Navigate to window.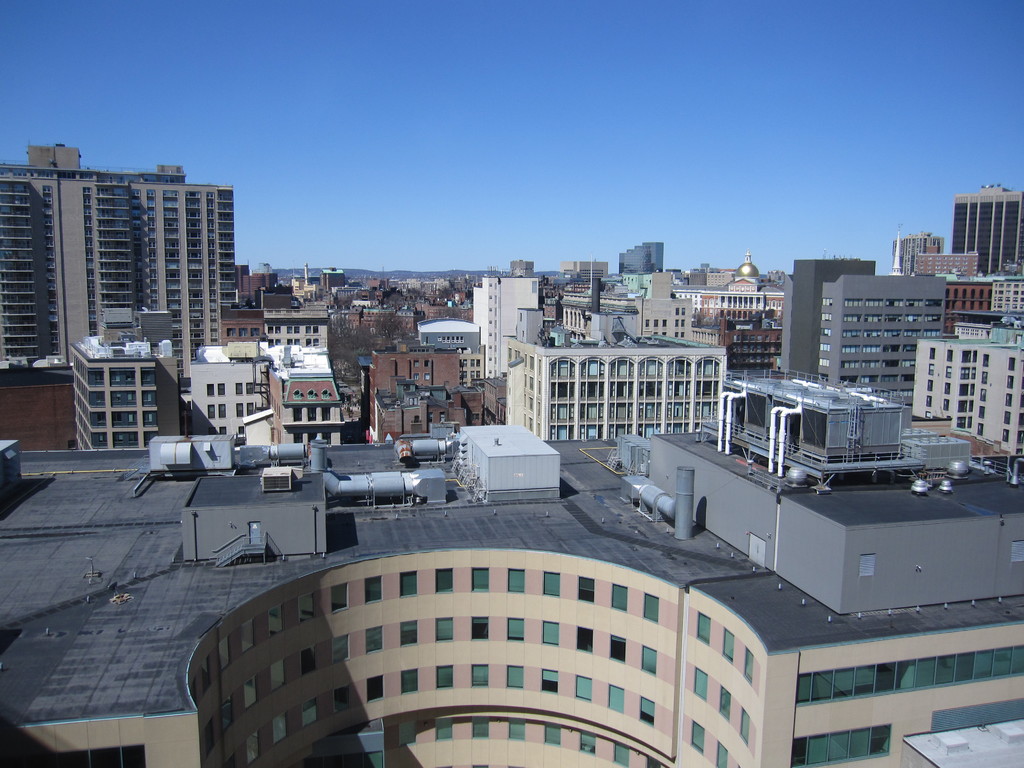
Navigation target: x1=399 y1=620 x2=417 y2=644.
